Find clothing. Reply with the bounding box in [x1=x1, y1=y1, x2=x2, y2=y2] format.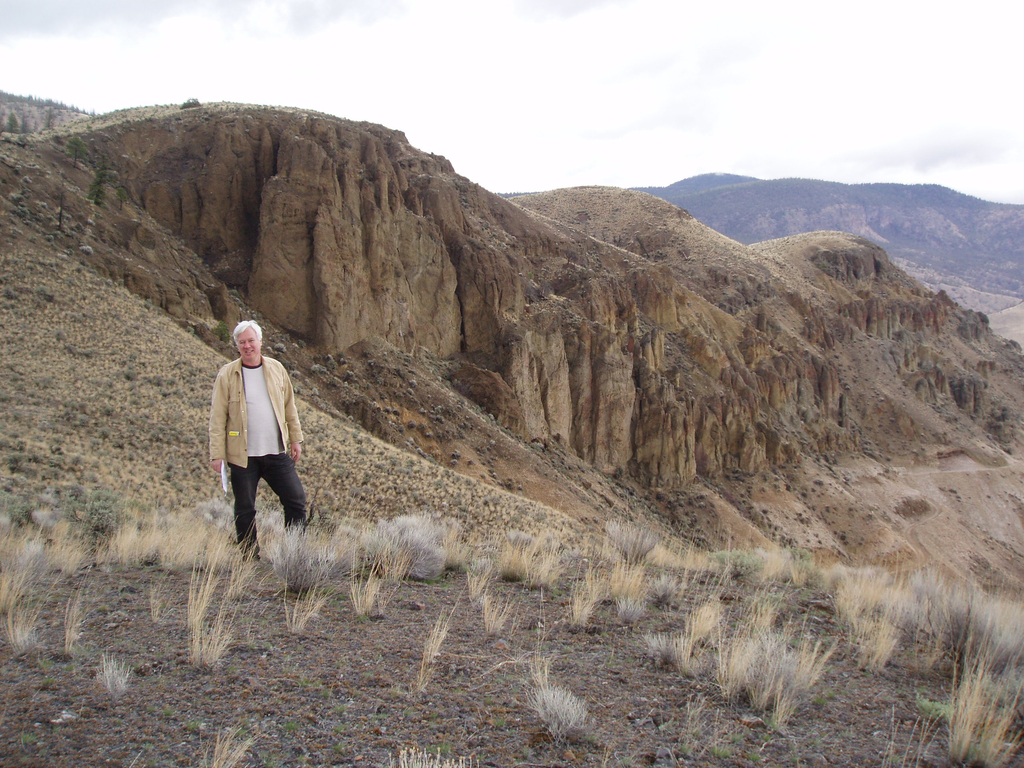
[x1=204, y1=335, x2=295, y2=538].
